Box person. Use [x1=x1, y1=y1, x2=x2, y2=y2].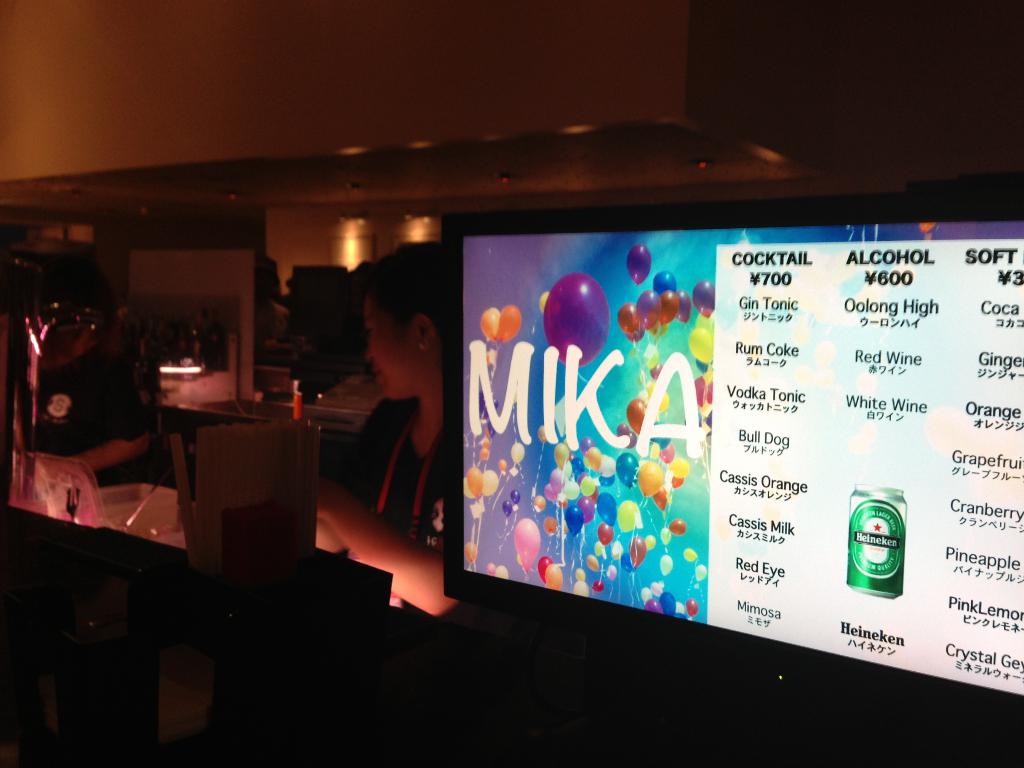
[x1=34, y1=333, x2=148, y2=487].
